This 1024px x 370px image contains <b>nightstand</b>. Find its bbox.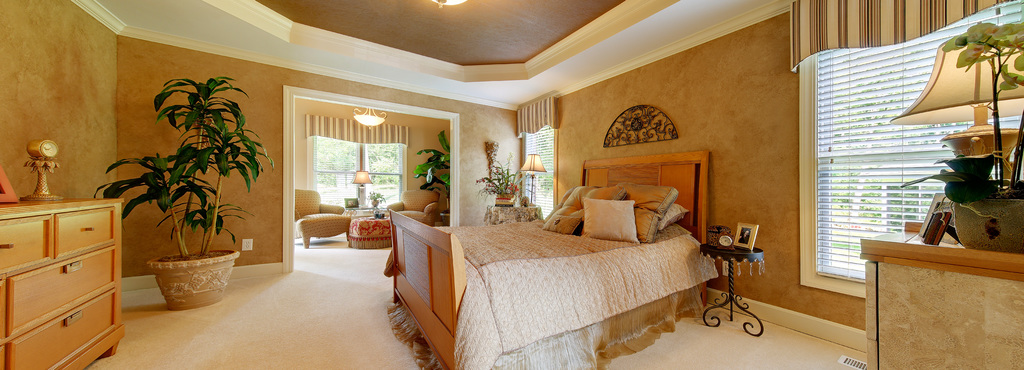
858:217:1023:369.
